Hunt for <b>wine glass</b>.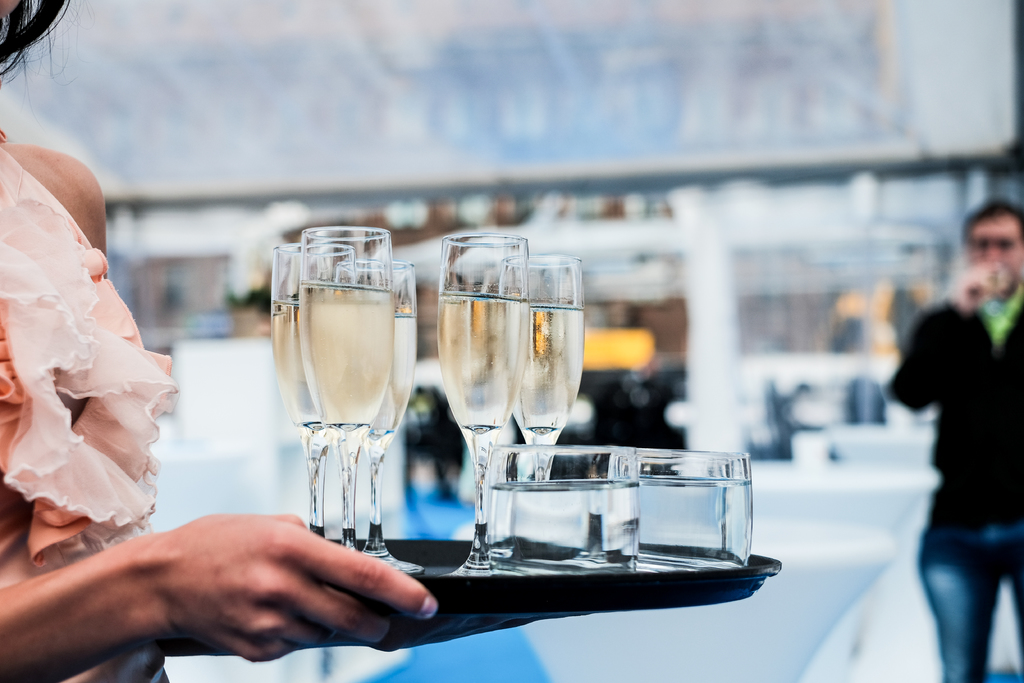
Hunted down at box=[333, 261, 422, 573].
